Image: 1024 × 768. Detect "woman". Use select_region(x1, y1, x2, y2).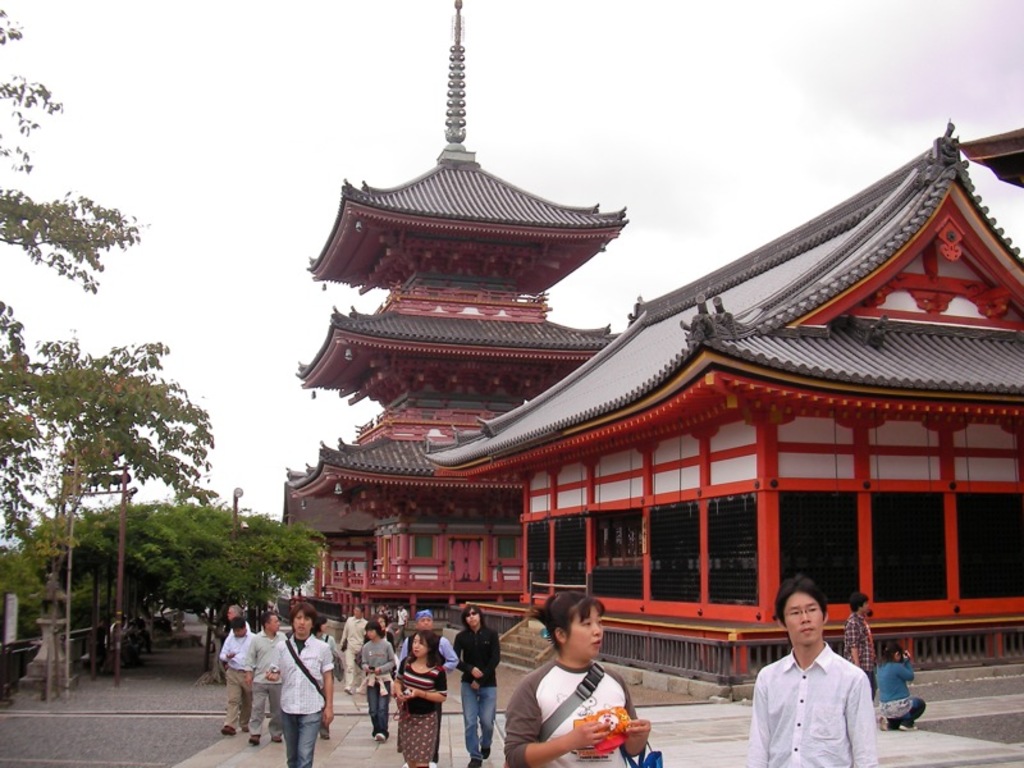
select_region(509, 593, 650, 767).
